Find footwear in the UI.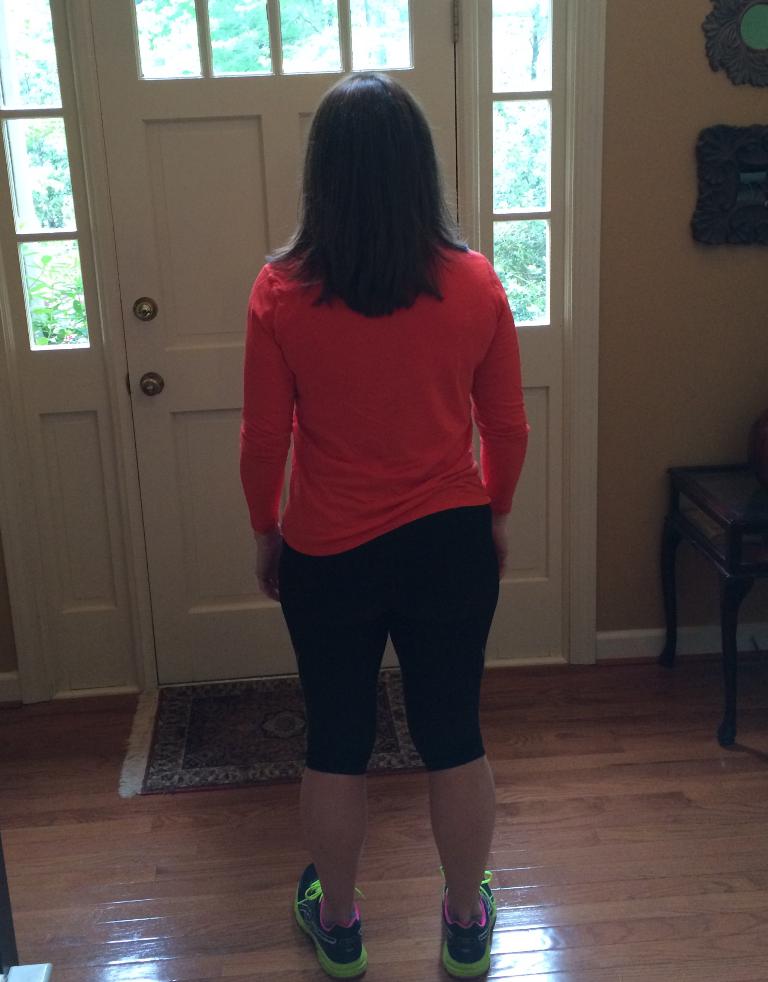
UI element at bbox(435, 868, 498, 981).
